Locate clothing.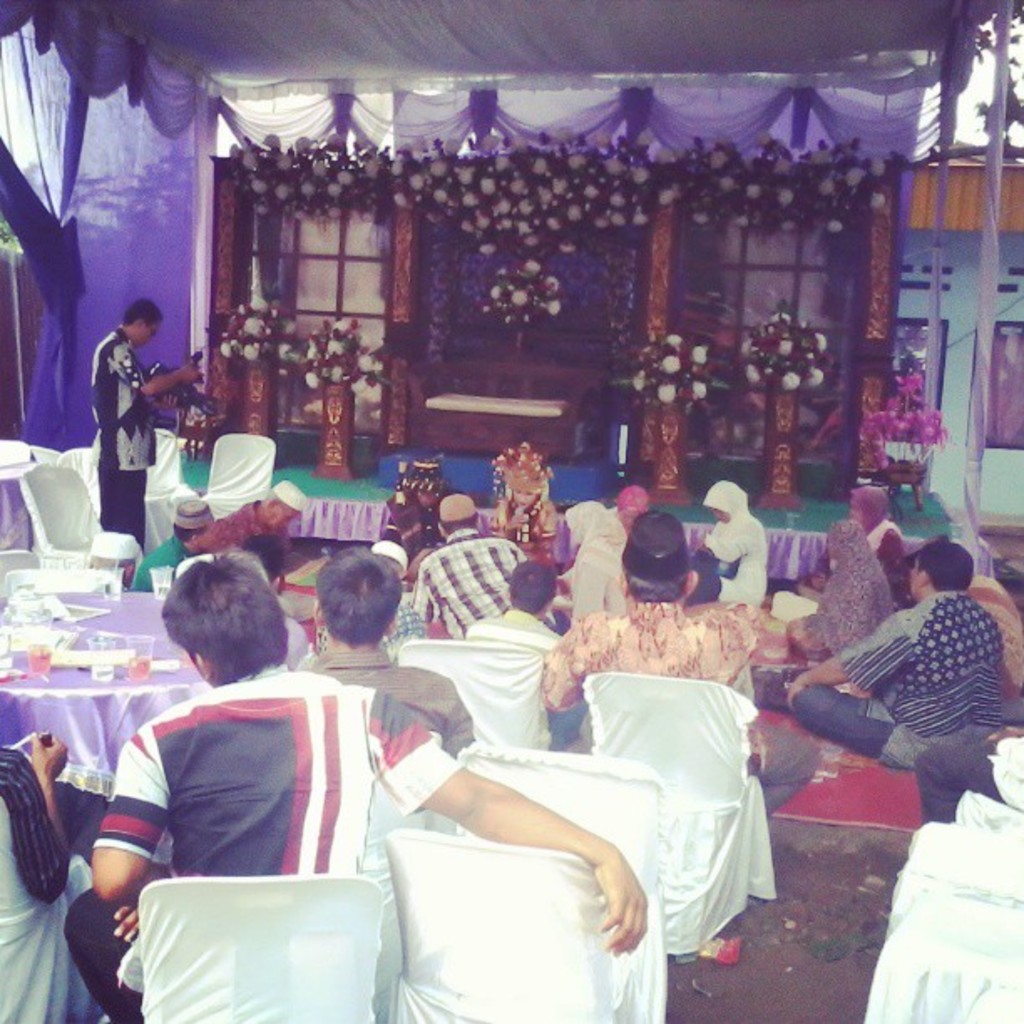
Bounding box: 925,709,1022,820.
